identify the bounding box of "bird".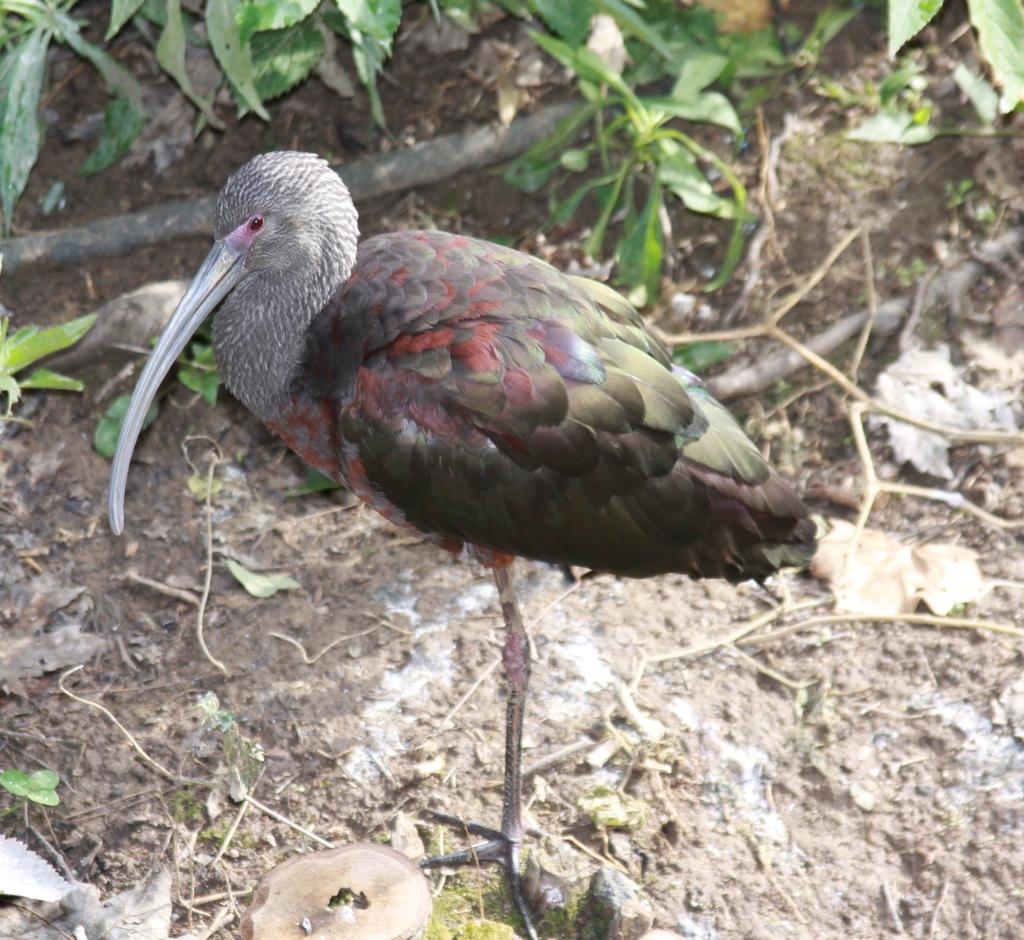
box=[140, 141, 795, 754].
